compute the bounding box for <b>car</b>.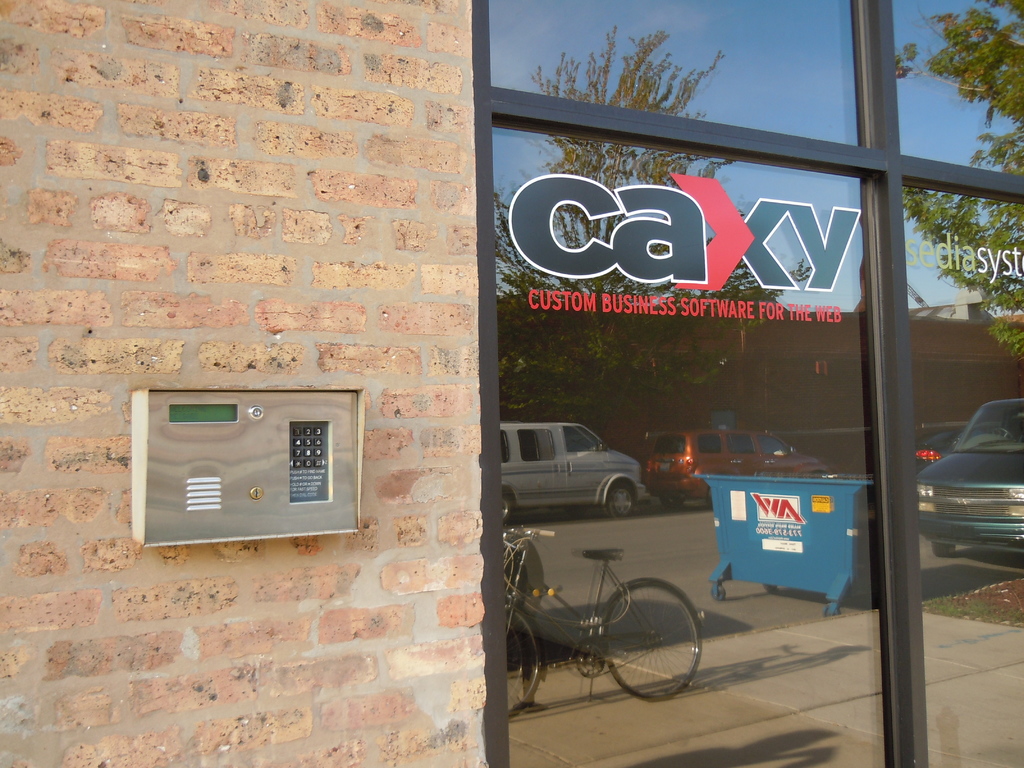
pyautogui.locateOnScreen(909, 421, 967, 474).
